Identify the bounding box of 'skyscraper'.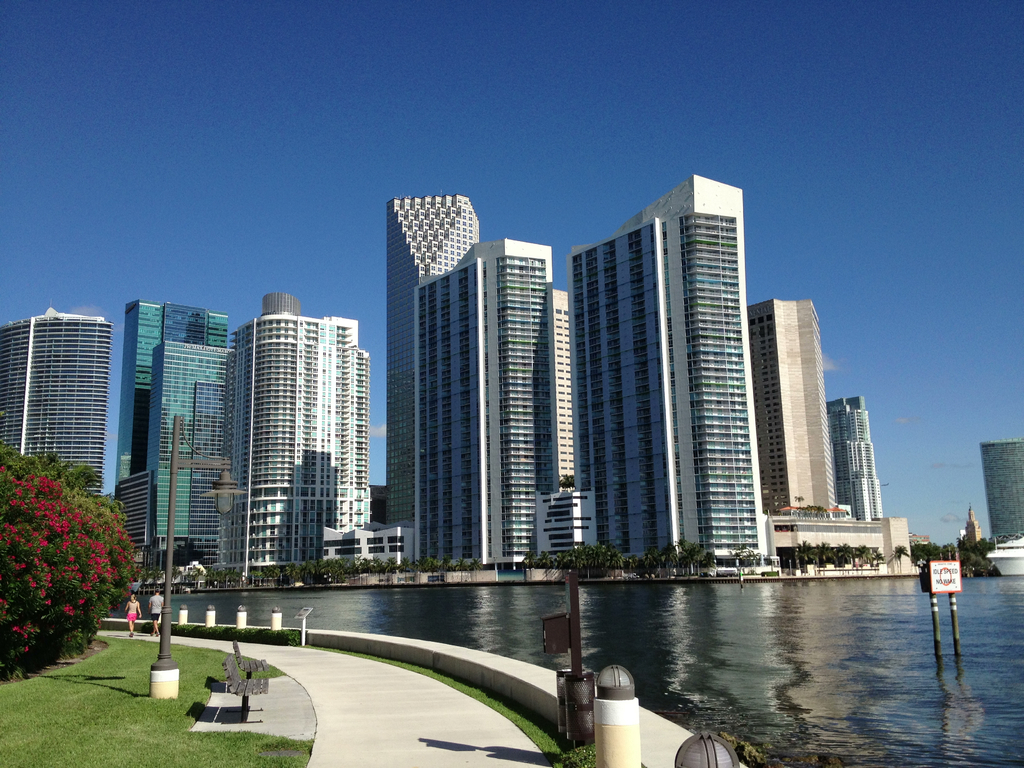
box(111, 301, 227, 556).
